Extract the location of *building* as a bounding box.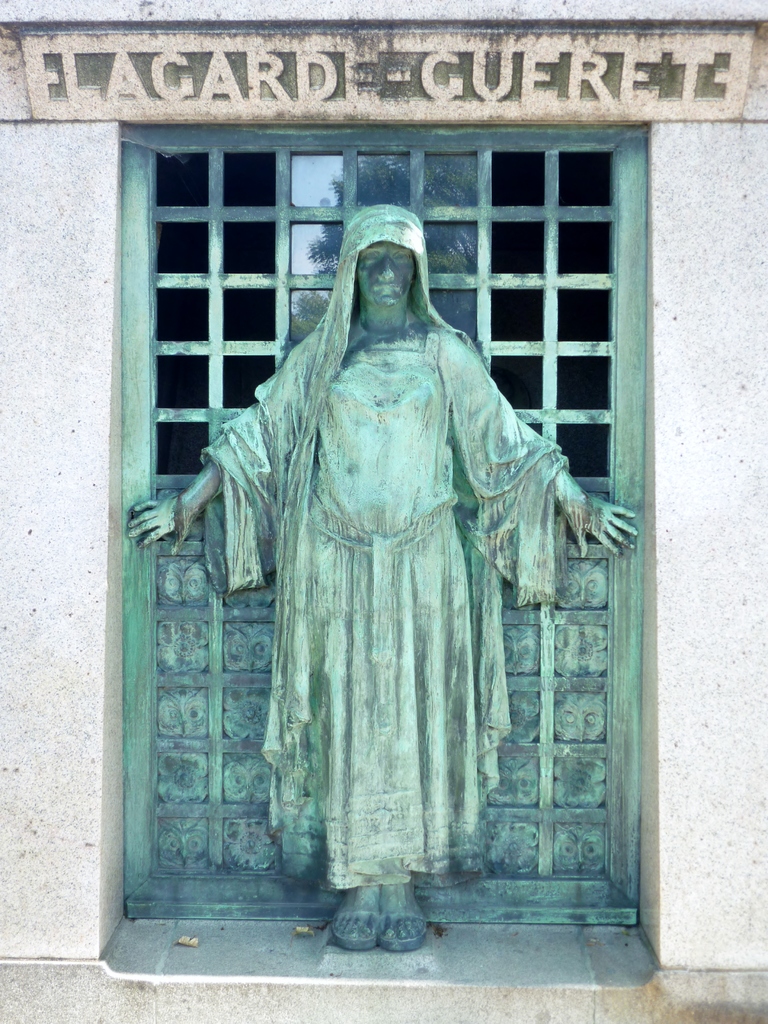
<region>0, 0, 767, 1023</region>.
